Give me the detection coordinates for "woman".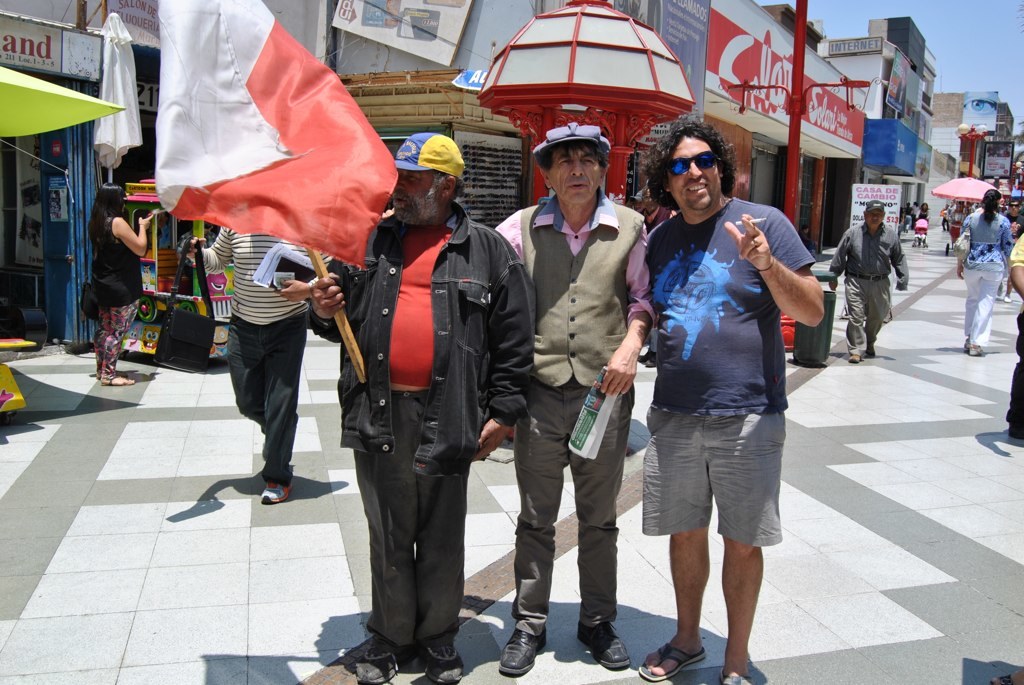
rect(88, 176, 149, 389).
